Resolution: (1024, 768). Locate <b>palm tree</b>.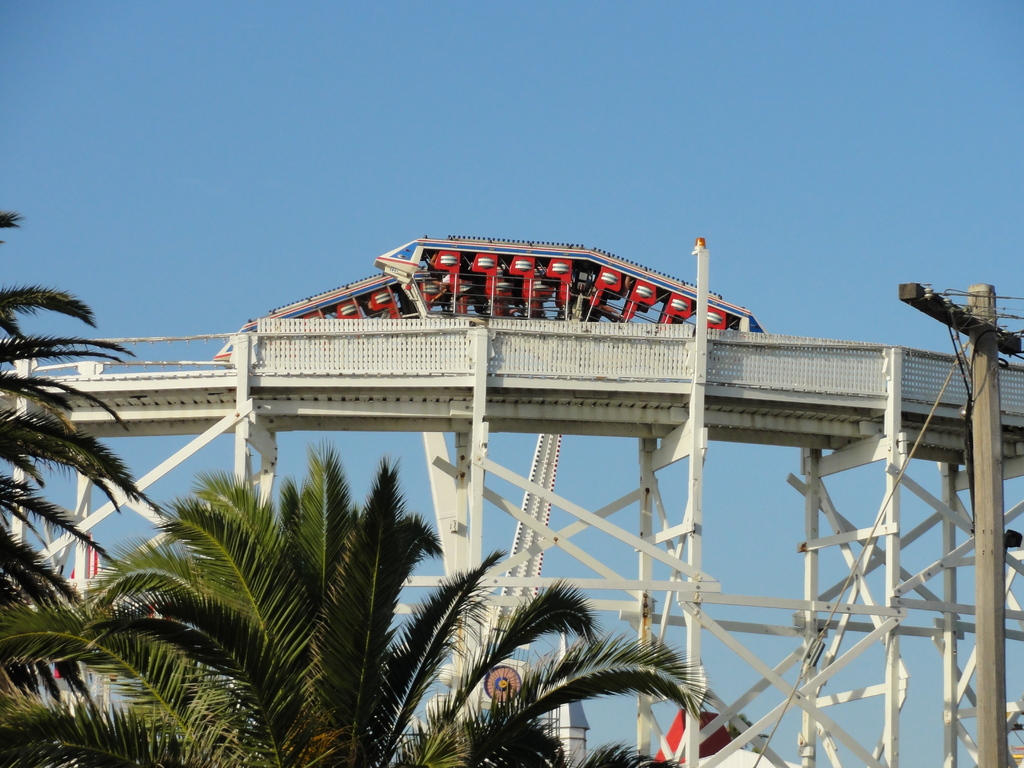
bbox=(70, 442, 460, 765).
